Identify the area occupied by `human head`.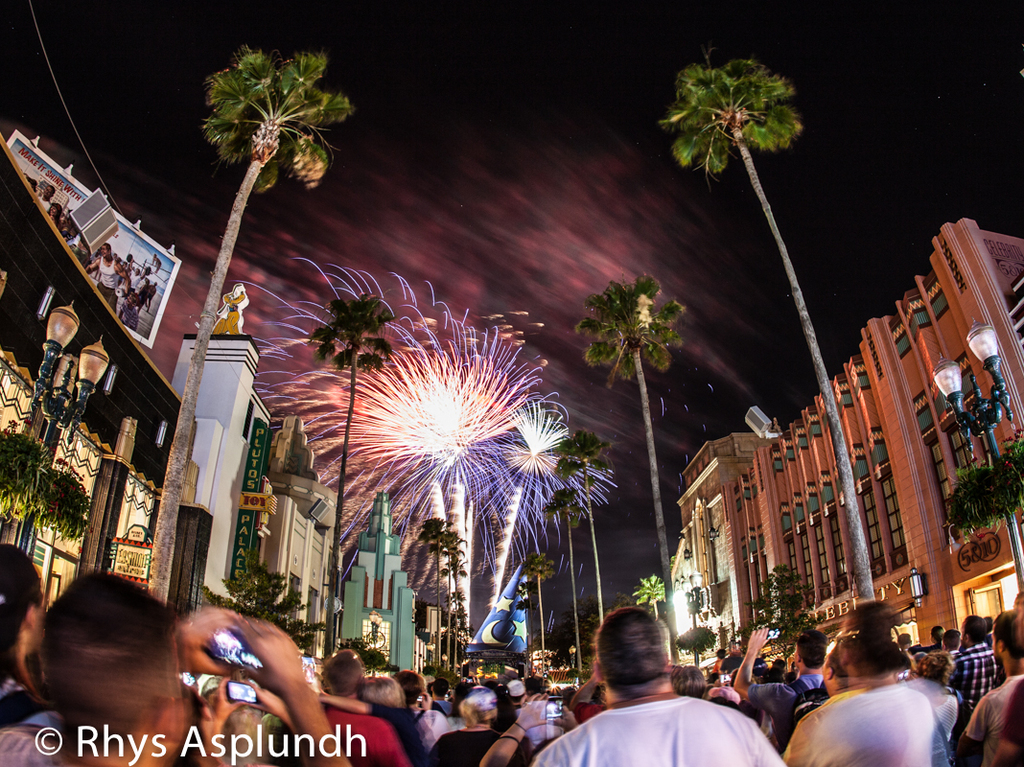
Area: 794:629:827:677.
